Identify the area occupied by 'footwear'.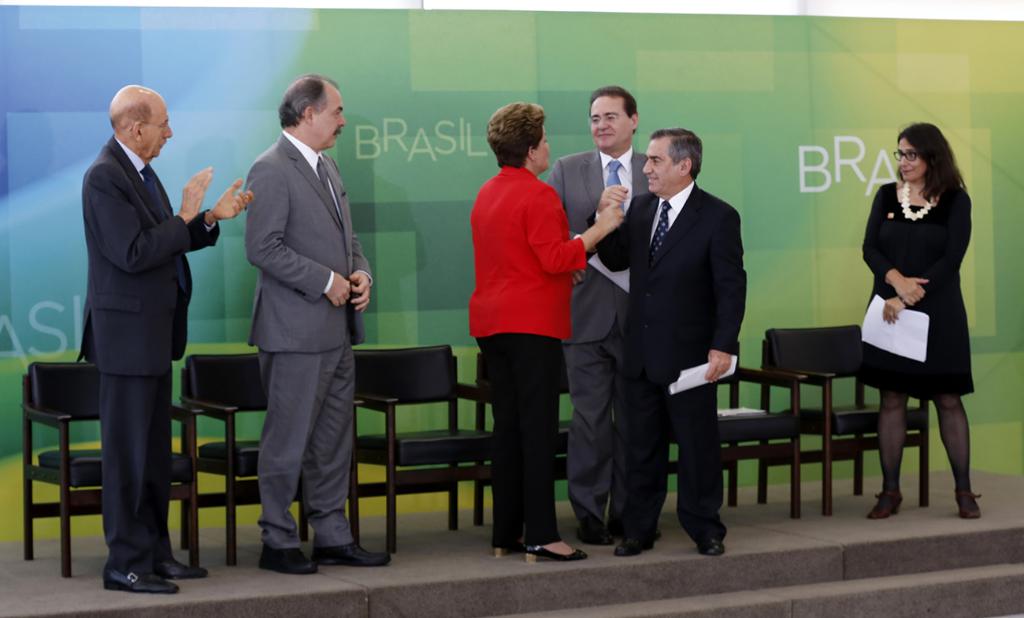
Area: detection(147, 561, 204, 571).
